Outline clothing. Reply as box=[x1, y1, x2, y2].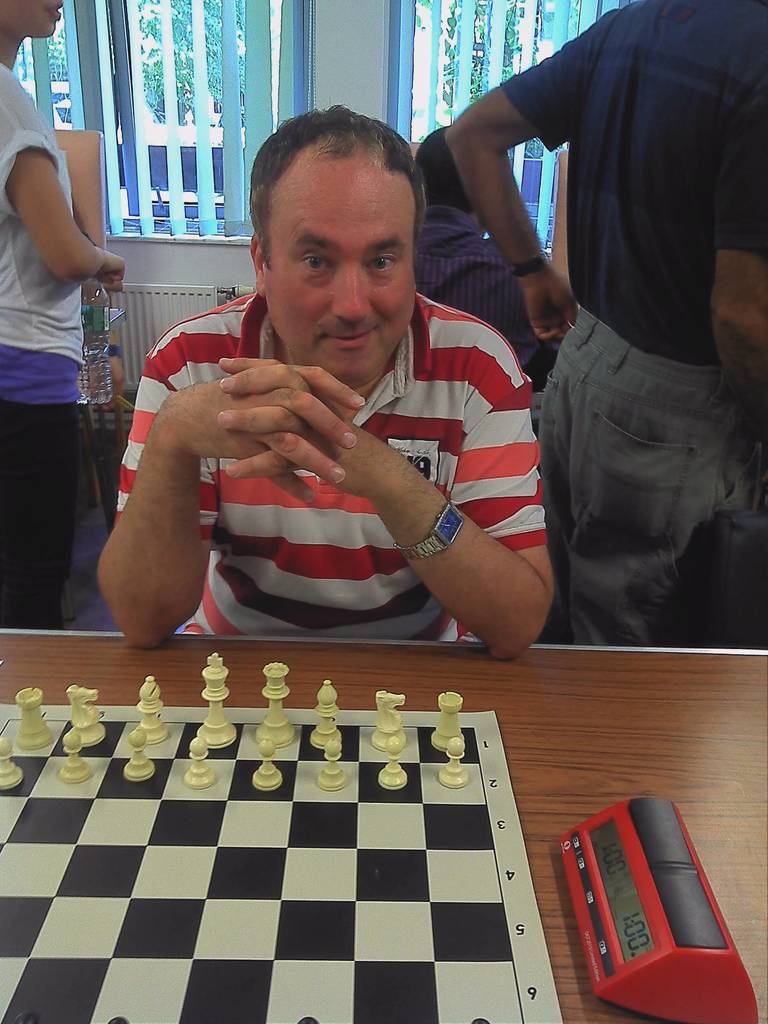
box=[1, 330, 90, 404].
